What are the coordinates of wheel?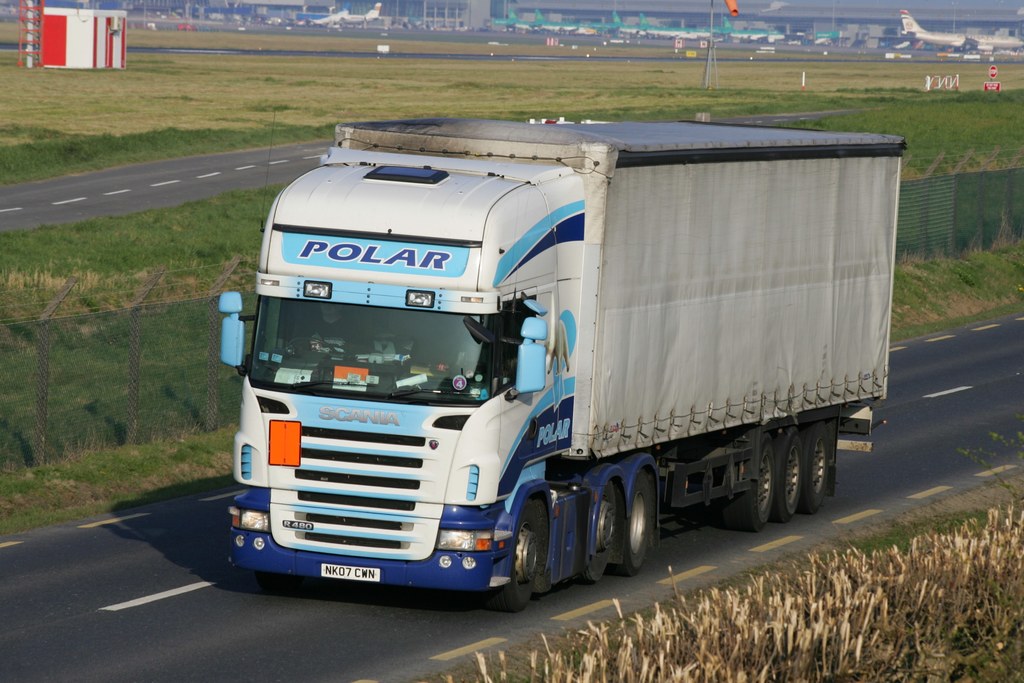
locate(500, 499, 559, 609).
